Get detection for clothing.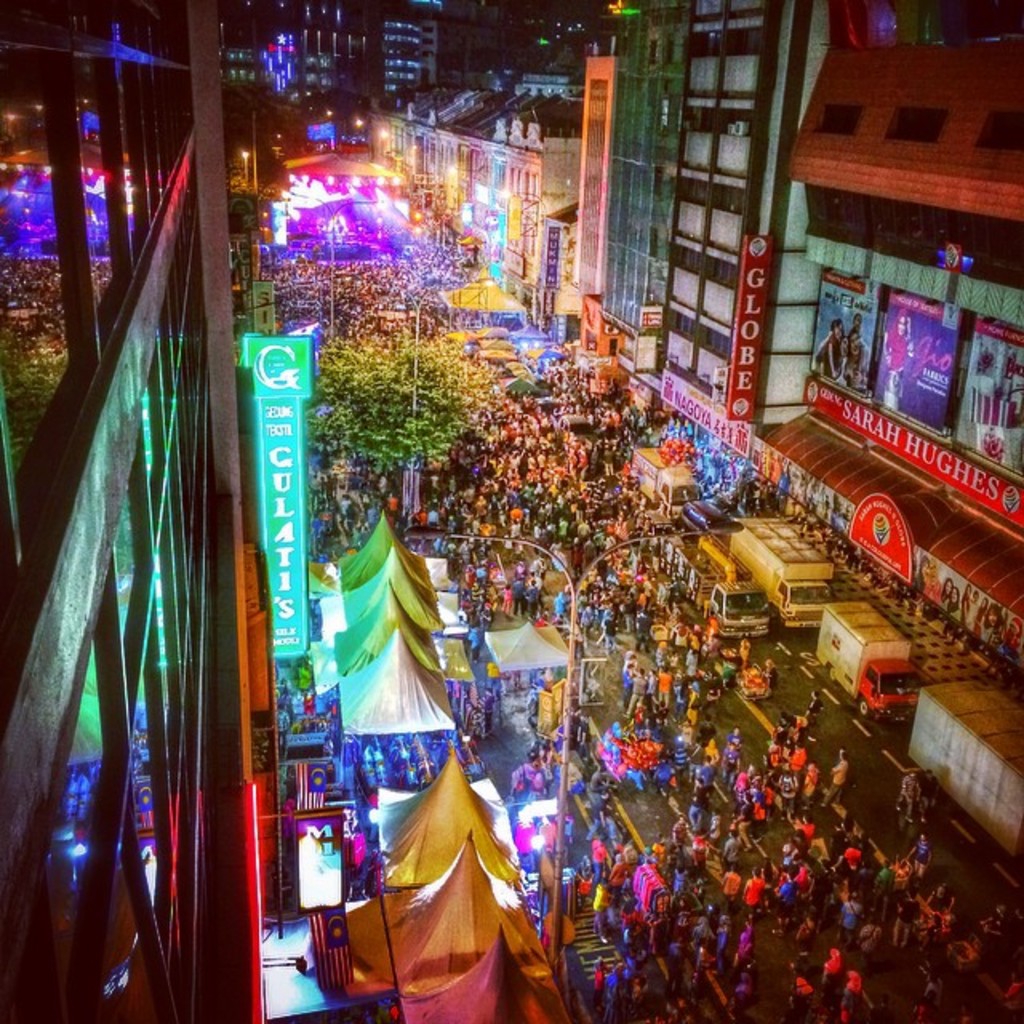
Detection: box(920, 781, 933, 814).
